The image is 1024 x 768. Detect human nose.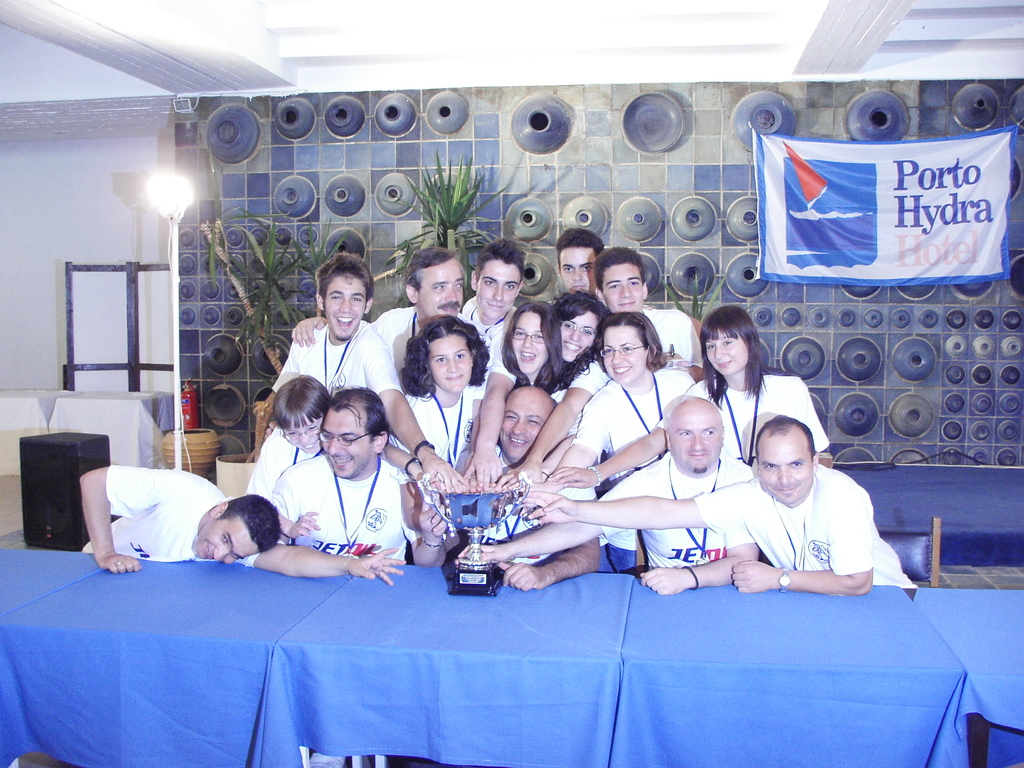
Detection: 447/288/461/303.
